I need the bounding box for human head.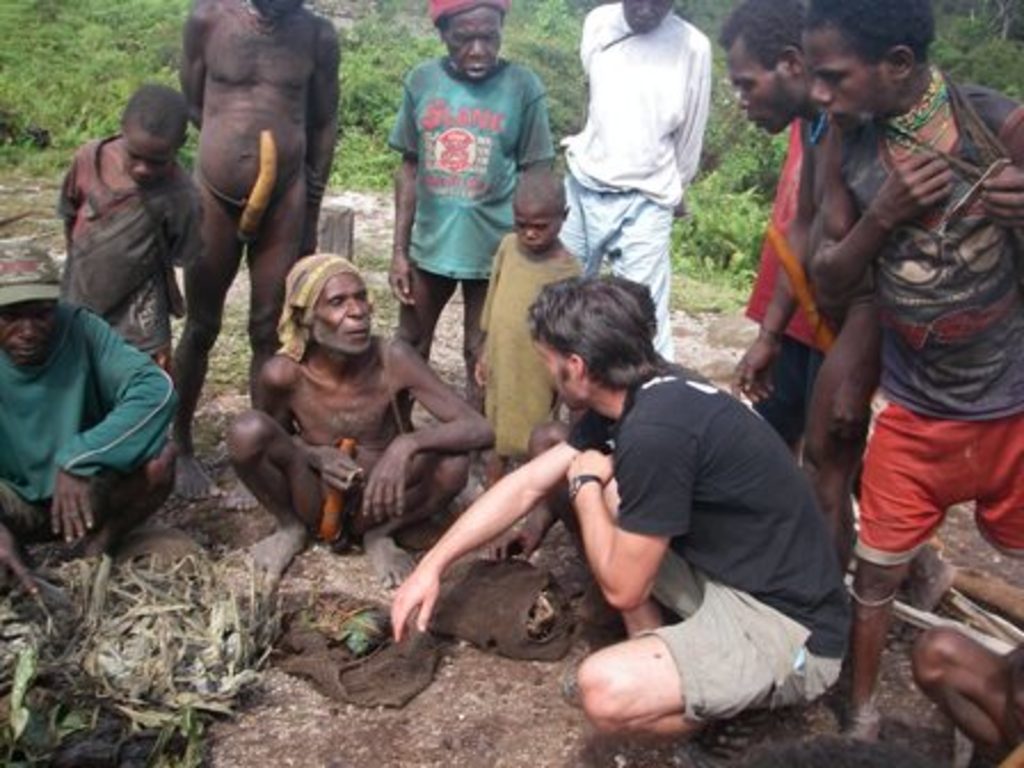
Here it is: box=[608, 272, 658, 336].
